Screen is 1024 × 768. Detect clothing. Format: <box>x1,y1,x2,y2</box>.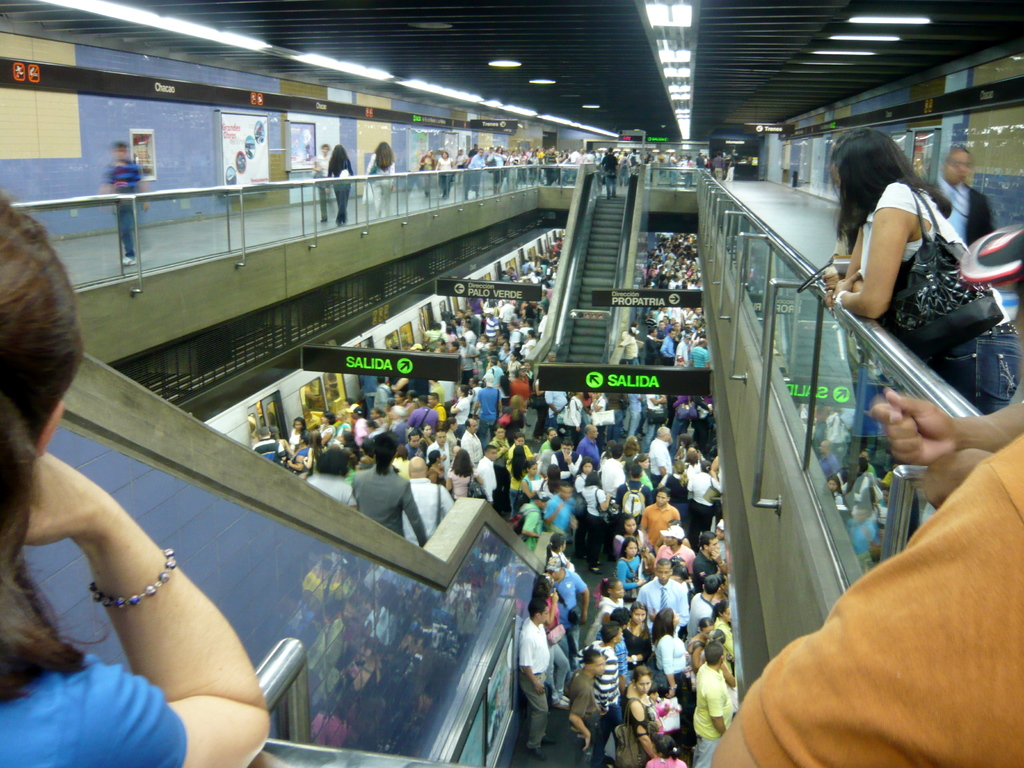
<box>710,157,726,180</box>.
